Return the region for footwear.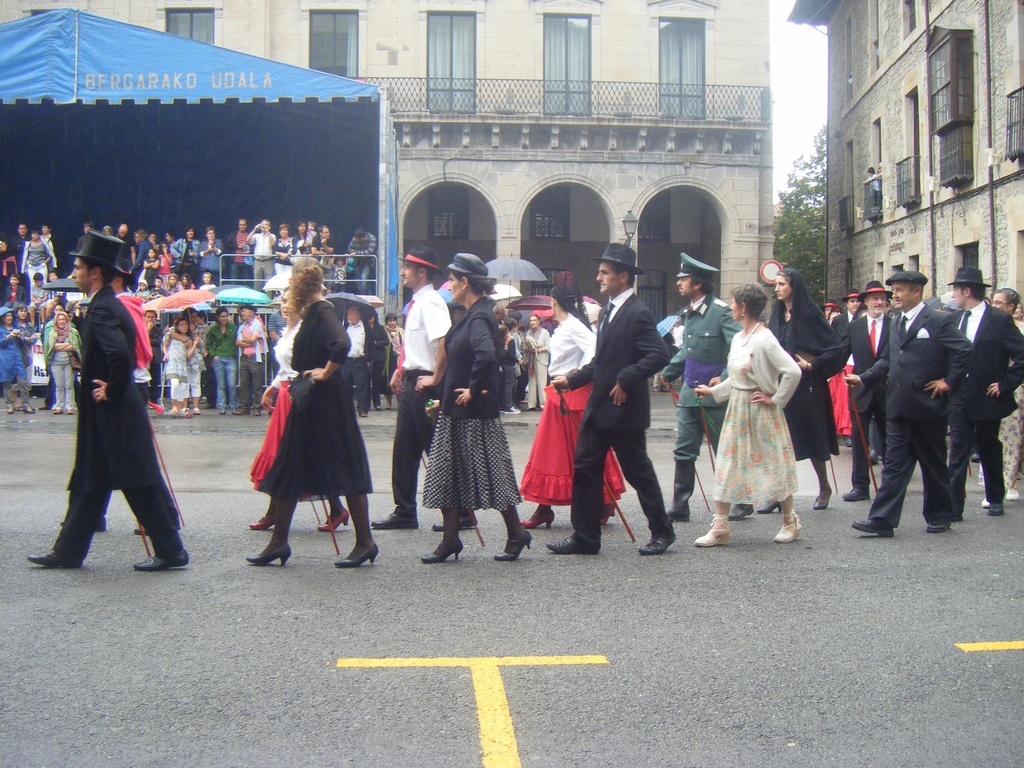
crop(728, 502, 755, 521).
